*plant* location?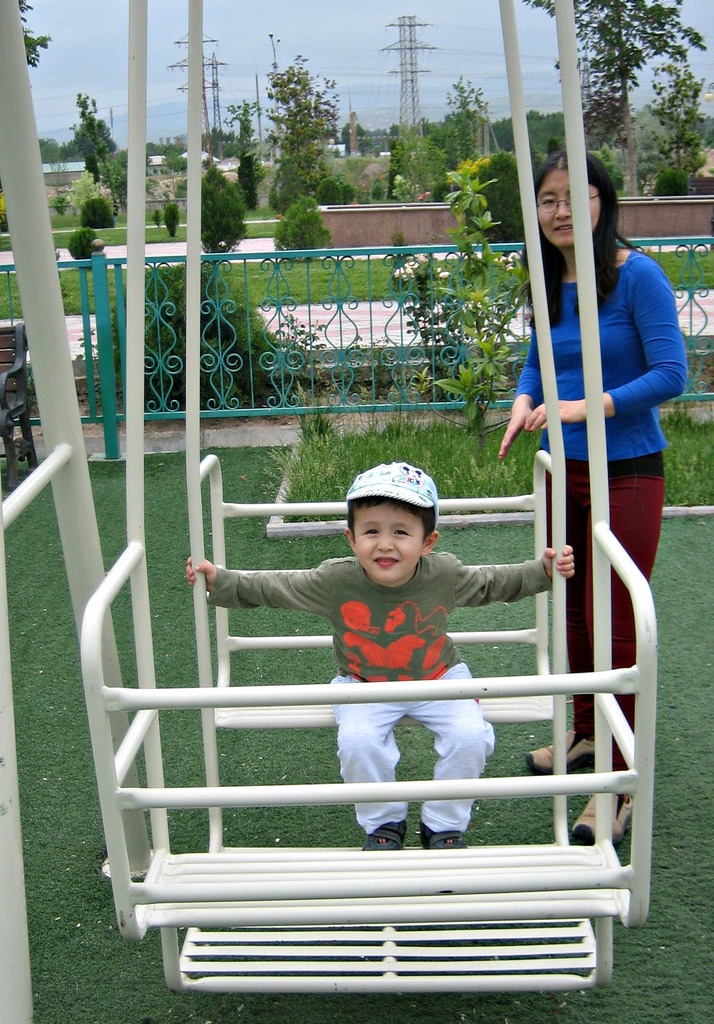
box=[59, 218, 288, 247]
